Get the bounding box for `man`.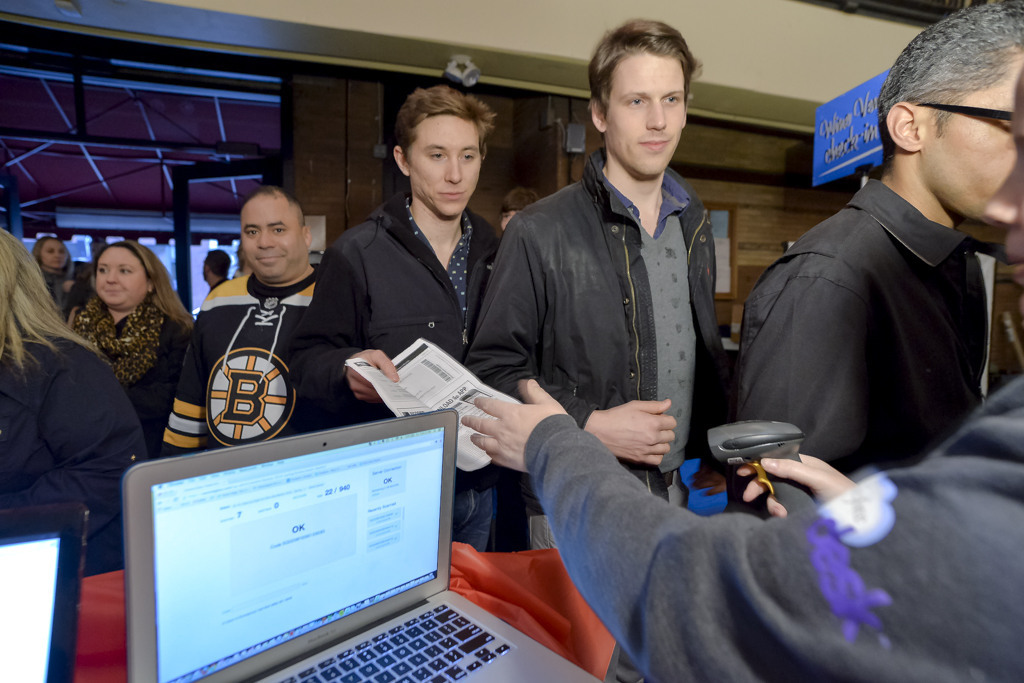
(x1=280, y1=79, x2=502, y2=549).
